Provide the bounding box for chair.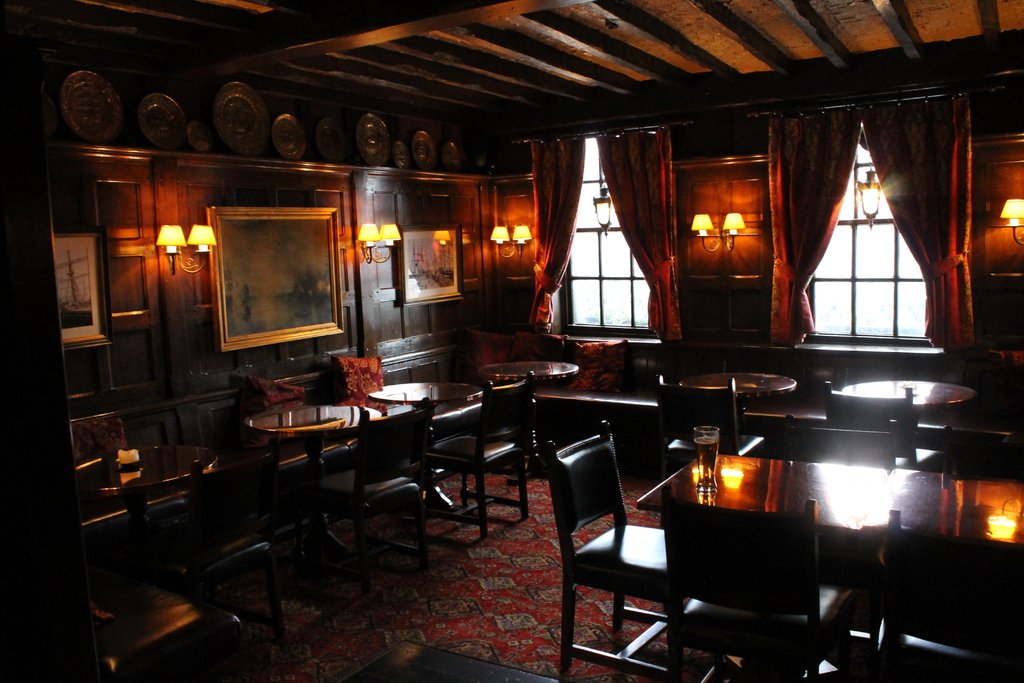
box=[425, 363, 534, 534].
